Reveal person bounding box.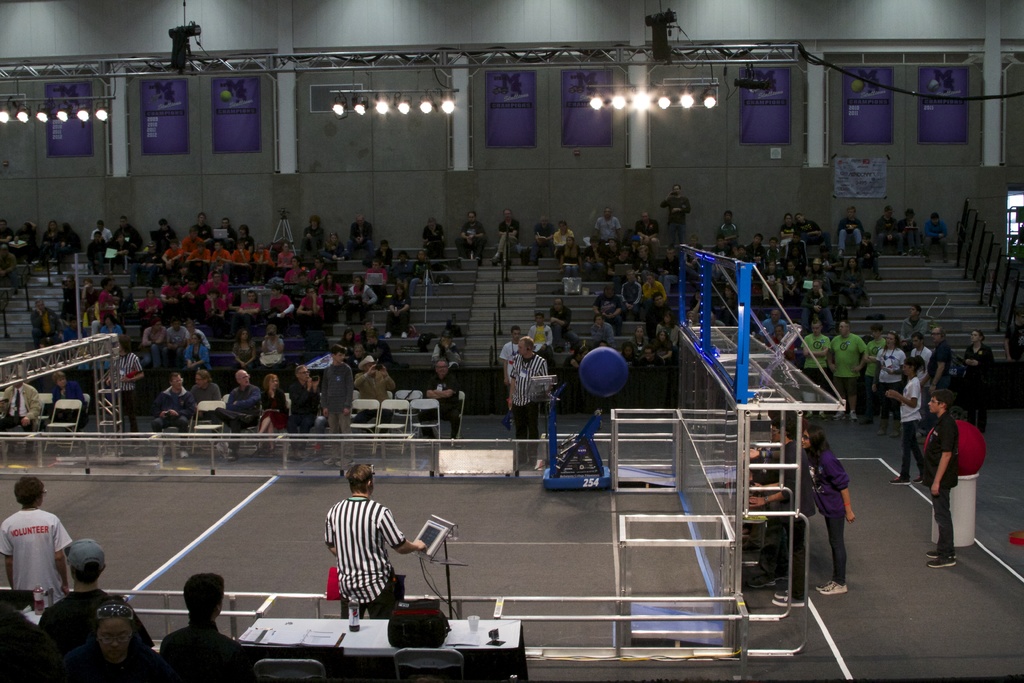
Revealed: Rect(216, 364, 262, 461).
